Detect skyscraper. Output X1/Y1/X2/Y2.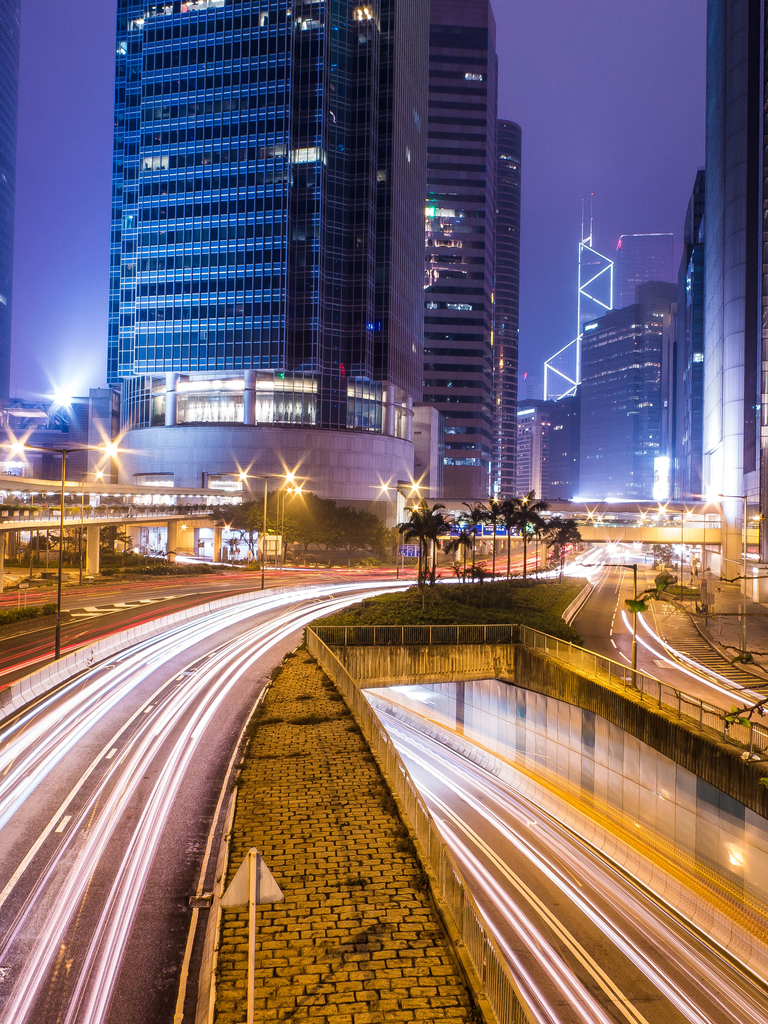
562/278/692/519.
